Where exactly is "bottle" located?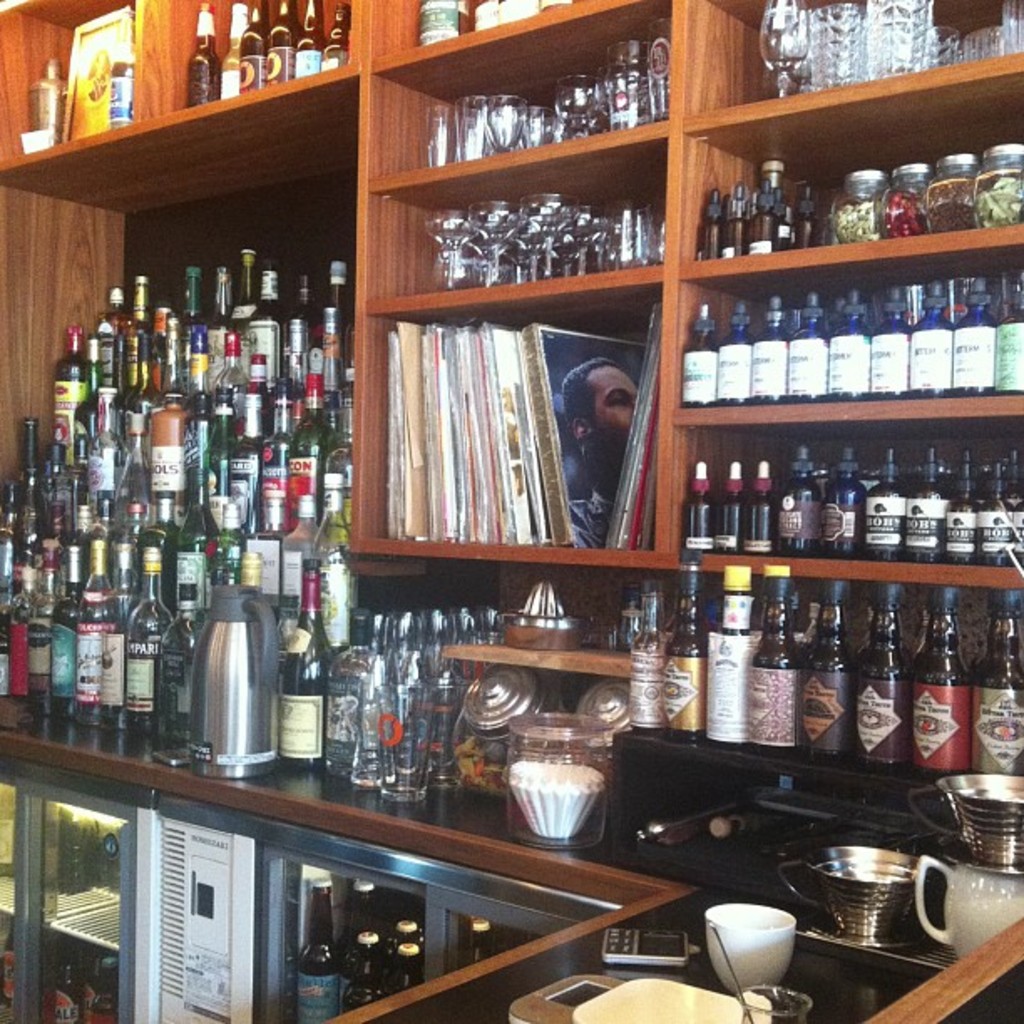
Its bounding box is pyautogui.locateOnScreen(156, 320, 192, 403).
